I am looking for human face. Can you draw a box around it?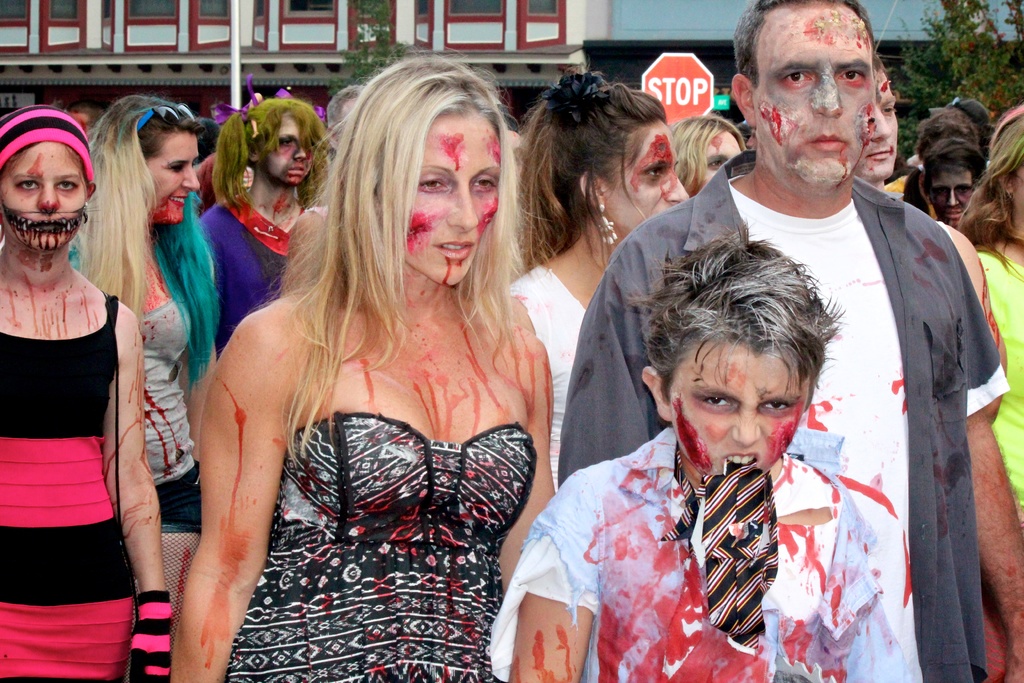
Sure, the bounding box is x1=927 y1=167 x2=982 y2=233.
